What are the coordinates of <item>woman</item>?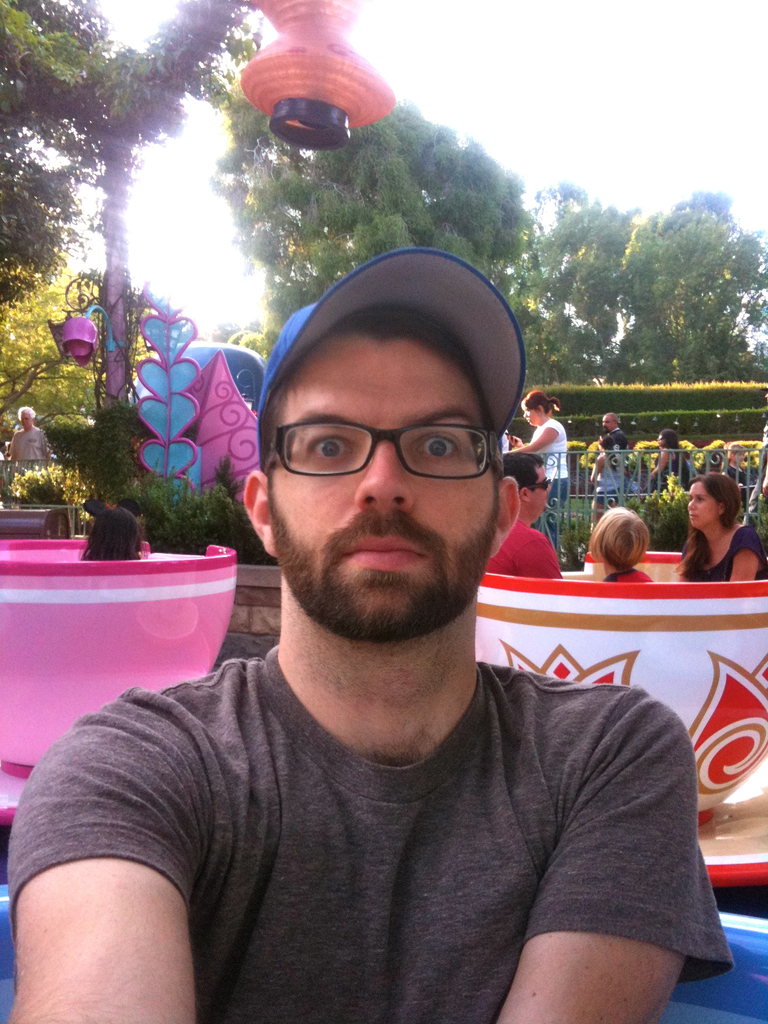
[left=500, top=381, right=582, bottom=511].
